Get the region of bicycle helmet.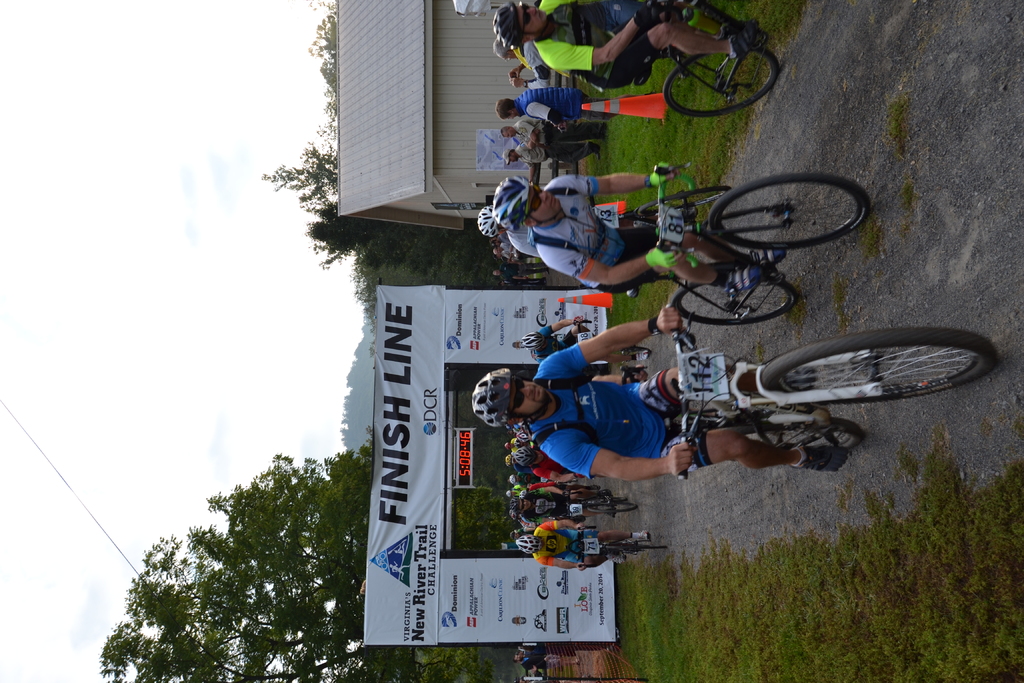
crop(515, 448, 527, 468).
